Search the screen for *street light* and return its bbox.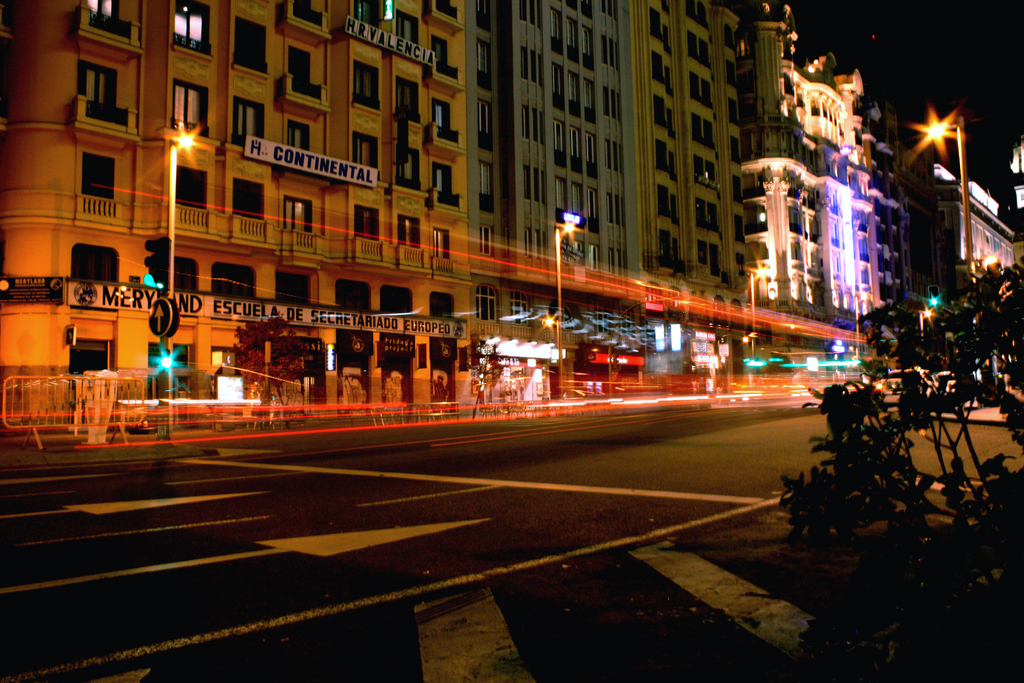
Found: (166, 120, 195, 429).
